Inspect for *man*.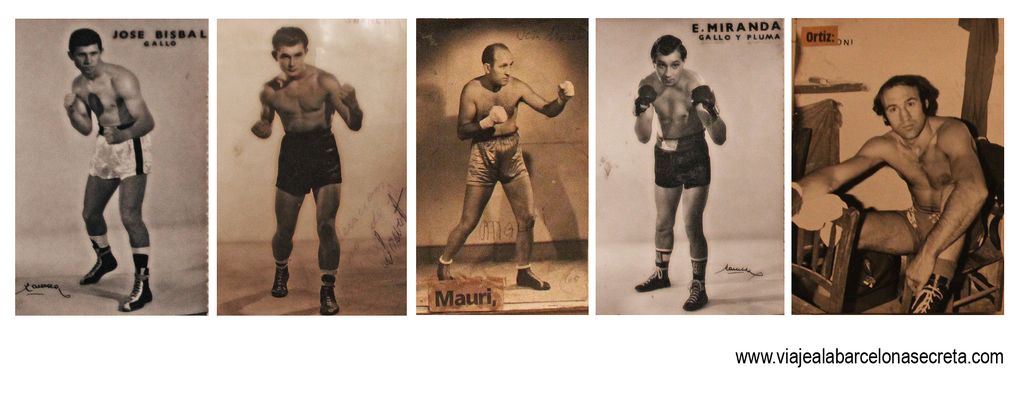
Inspection: locate(436, 42, 575, 287).
